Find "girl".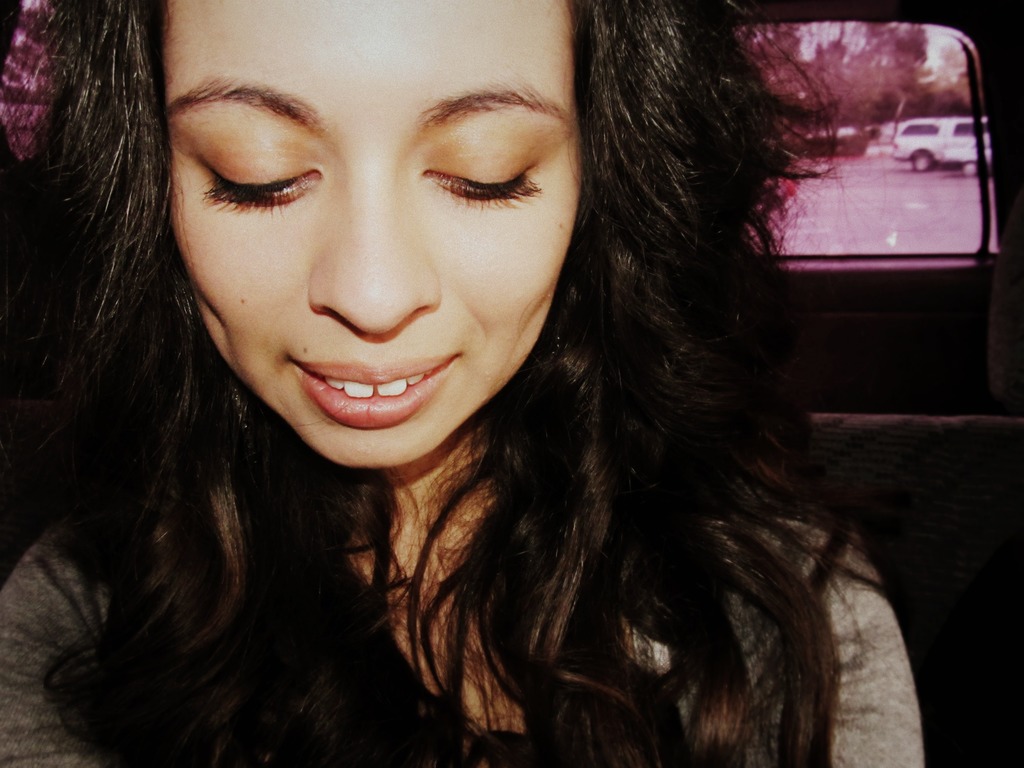
(0, 0, 924, 767).
